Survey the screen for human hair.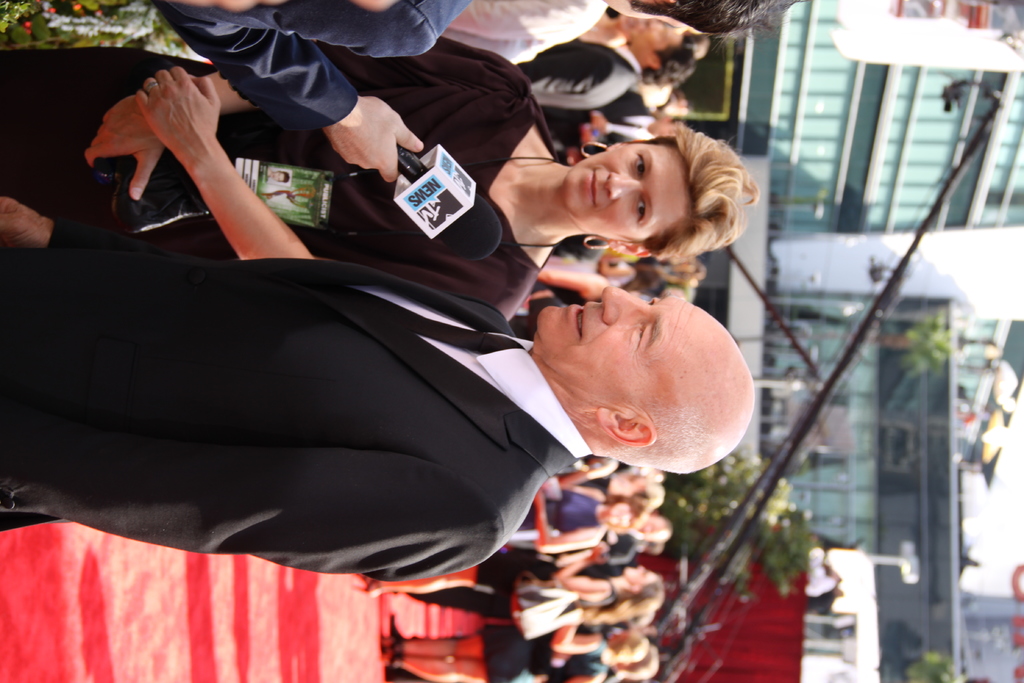
Survey found: box(596, 627, 649, 666).
